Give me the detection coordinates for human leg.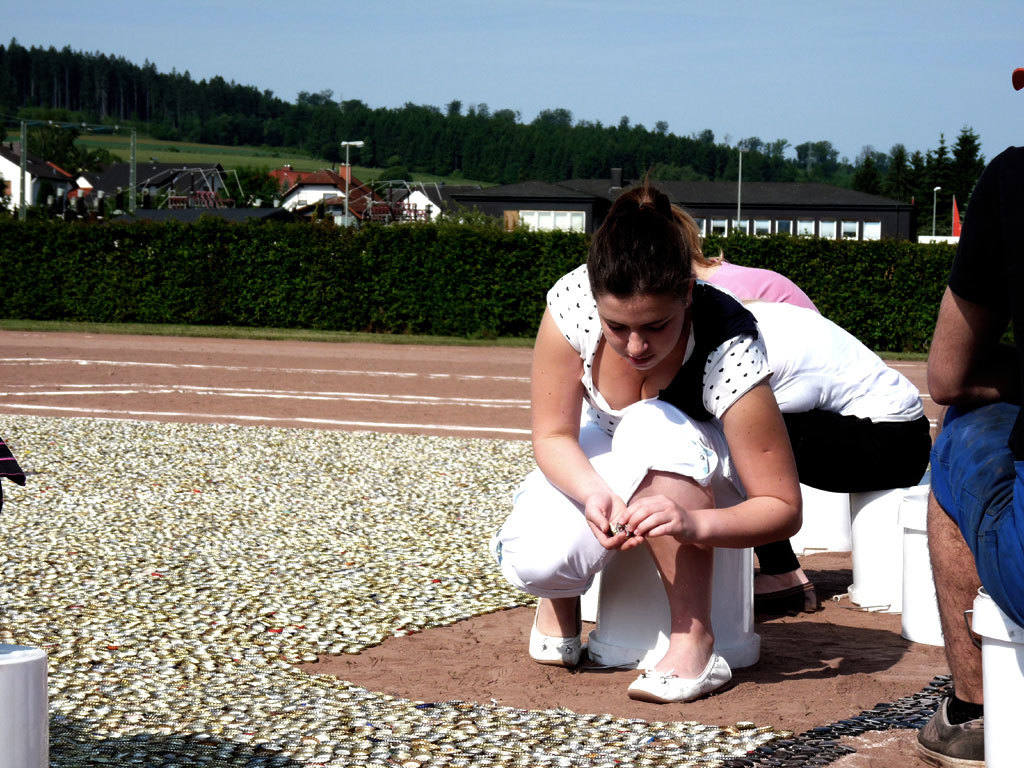
(640, 465, 766, 703).
